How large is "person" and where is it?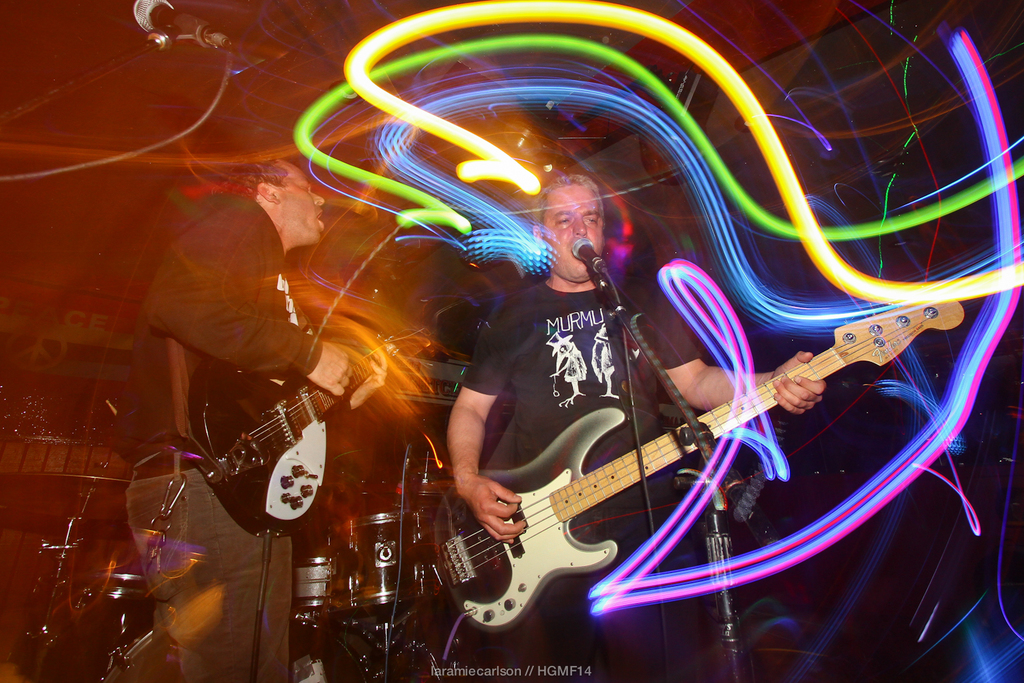
Bounding box: locate(108, 151, 385, 682).
